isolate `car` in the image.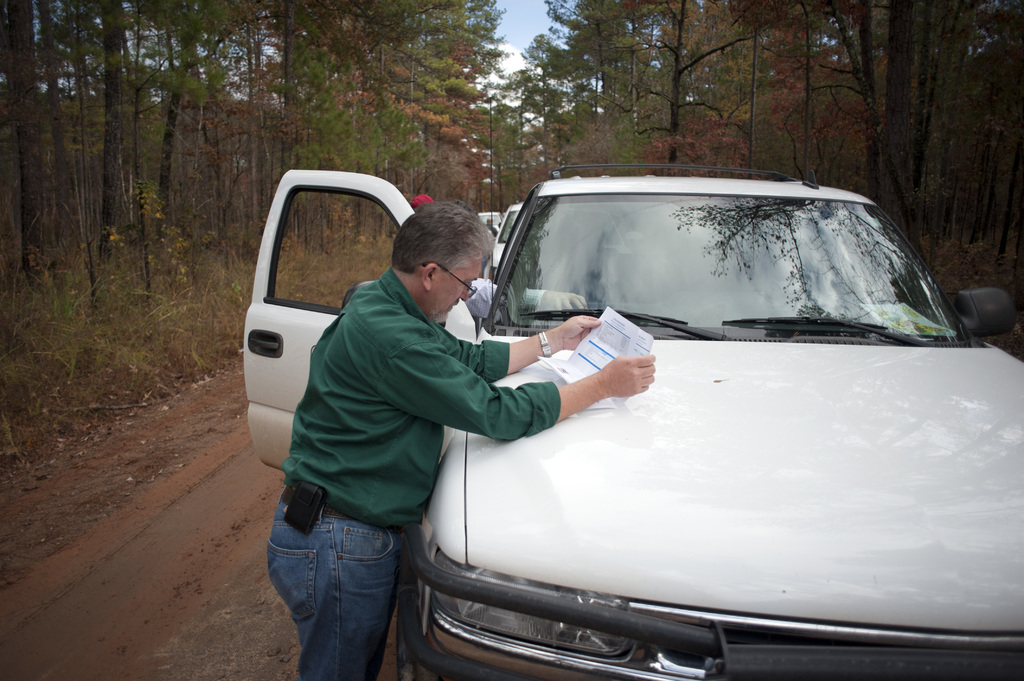
Isolated region: x1=489 y1=195 x2=525 y2=272.
